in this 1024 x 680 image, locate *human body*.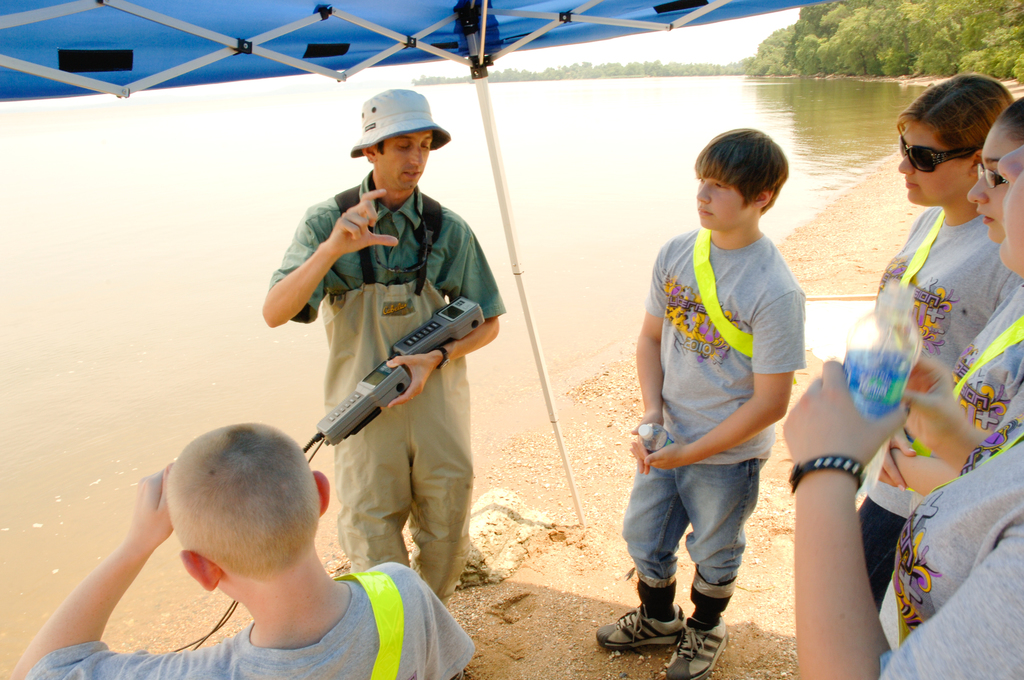
Bounding box: (788, 142, 1023, 679).
